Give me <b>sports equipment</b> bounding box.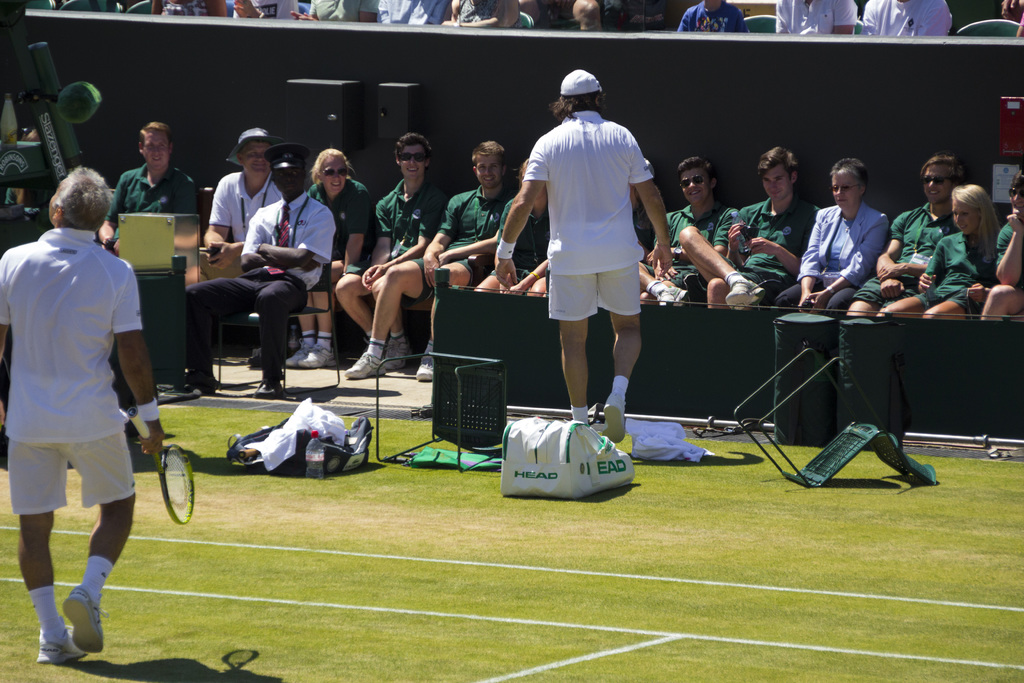
<region>31, 625, 87, 670</region>.
